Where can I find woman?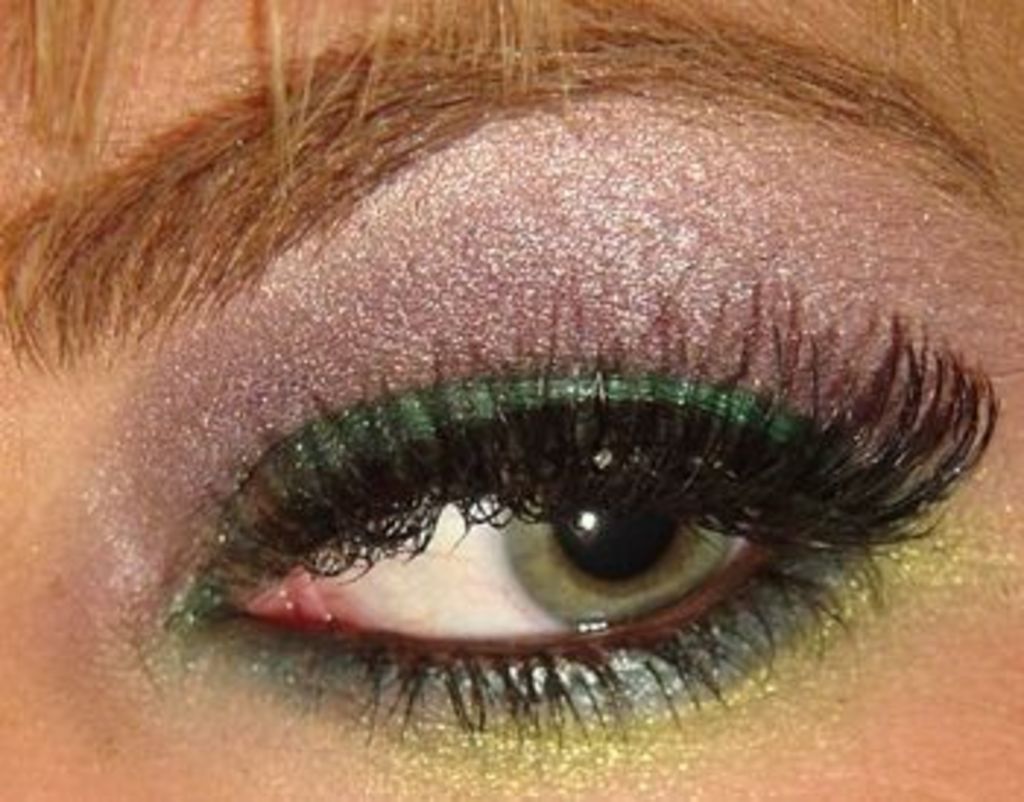
You can find it at {"x1": 0, "y1": 0, "x2": 1021, "y2": 799}.
